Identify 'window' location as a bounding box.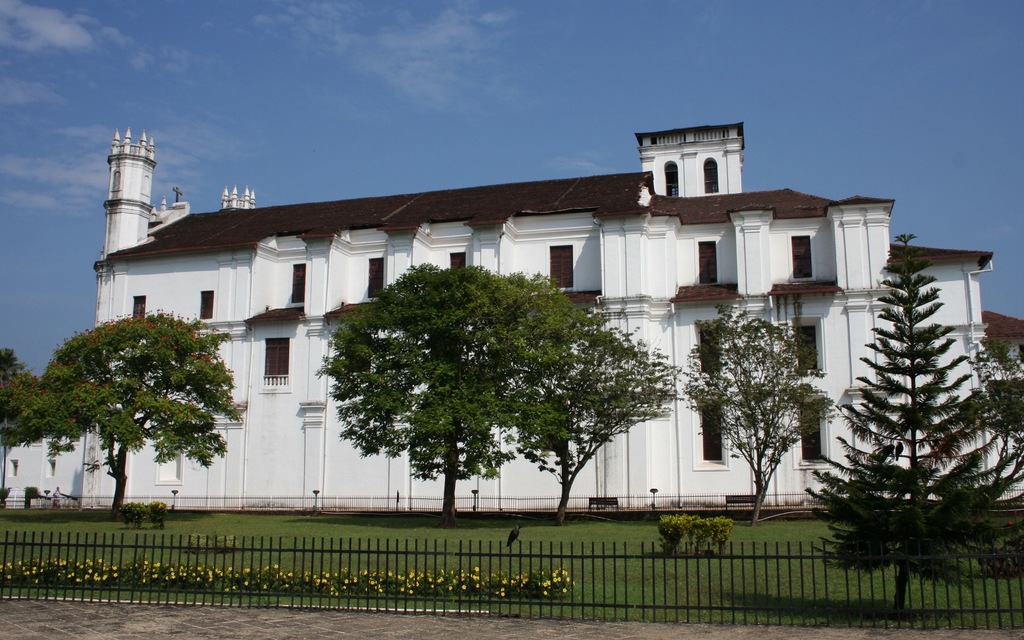
bbox=(200, 290, 216, 323).
